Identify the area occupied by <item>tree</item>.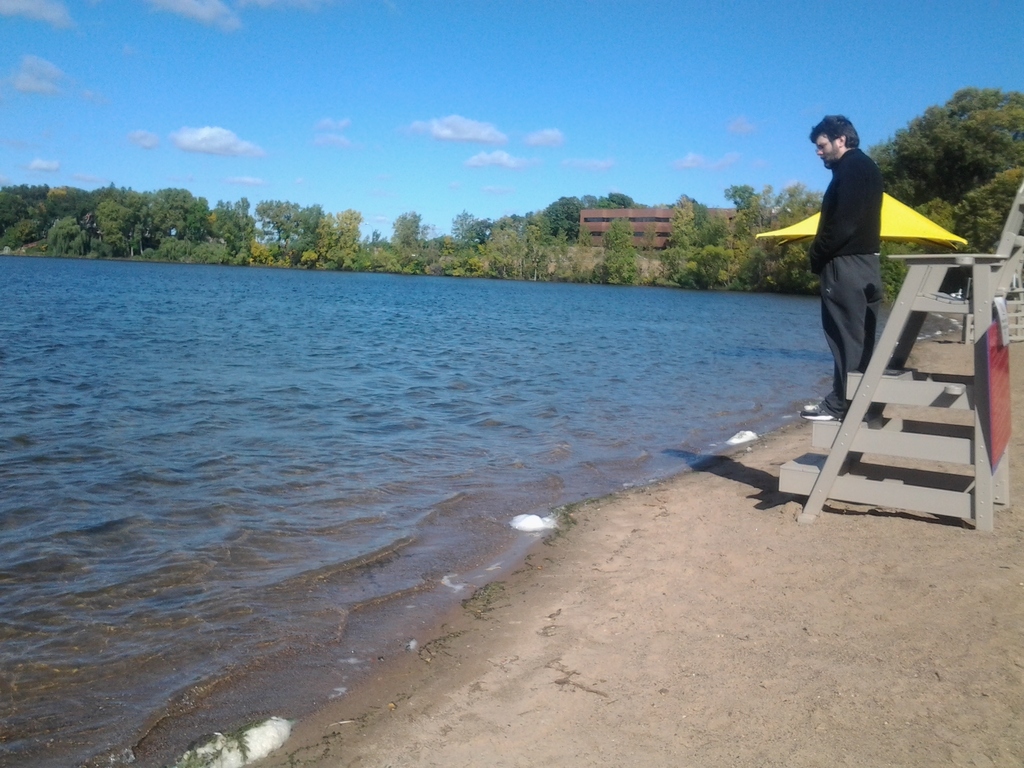
Area: 312, 207, 360, 270.
